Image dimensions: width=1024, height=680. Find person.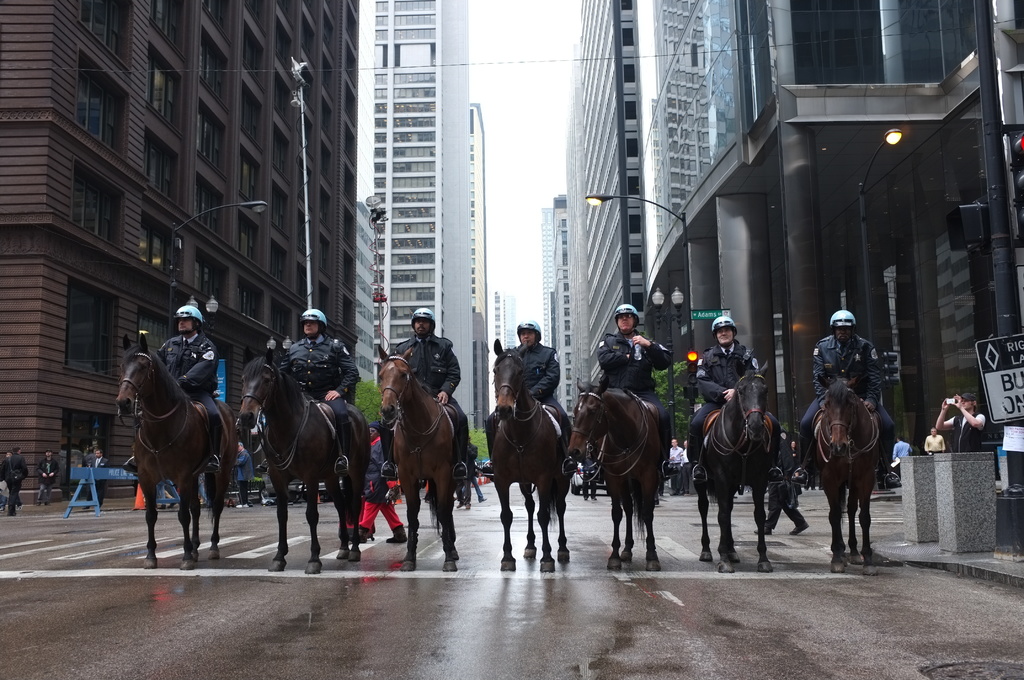
259:310:350:478.
